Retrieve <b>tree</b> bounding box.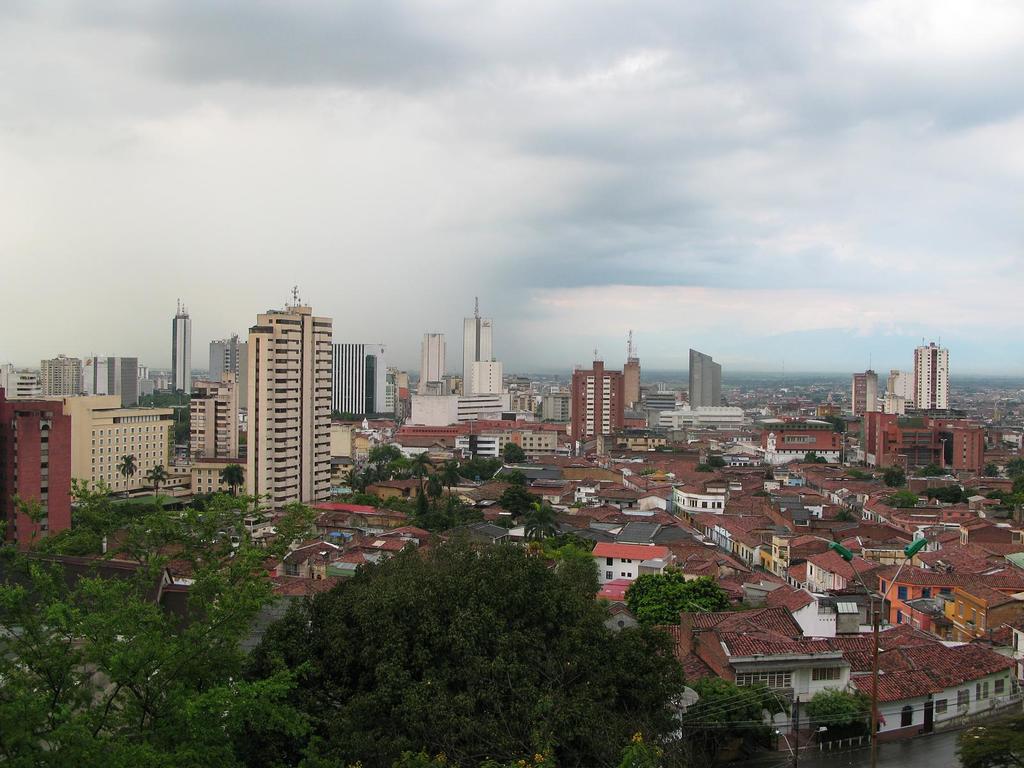
Bounding box: <region>705, 456, 732, 467</region>.
